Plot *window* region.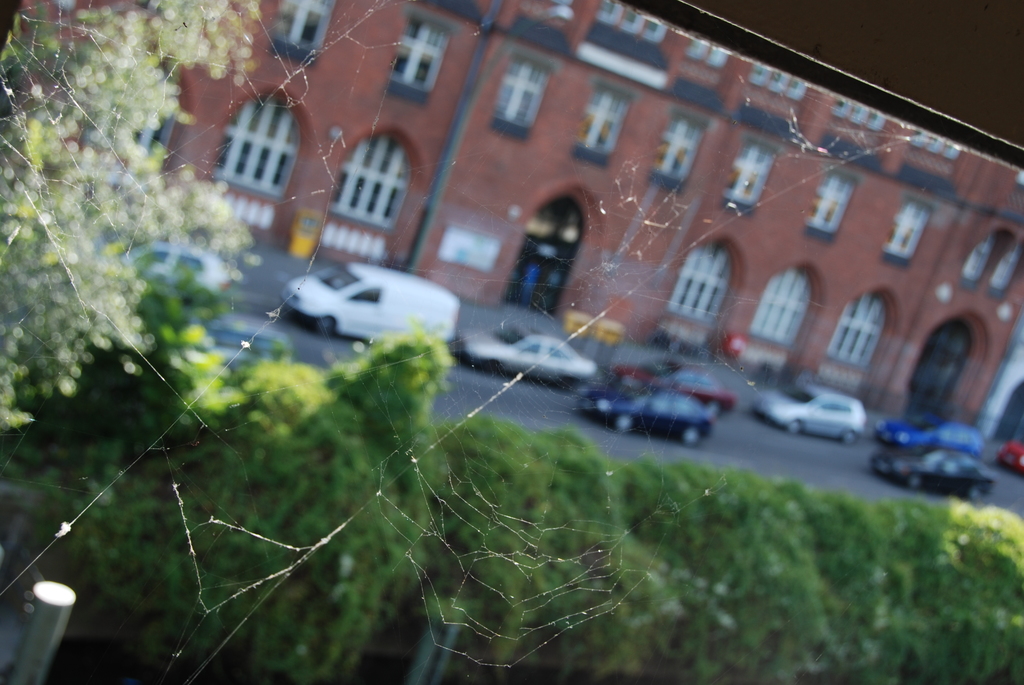
Plotted at x1=394, y1=22, x2=449, y2=111.
